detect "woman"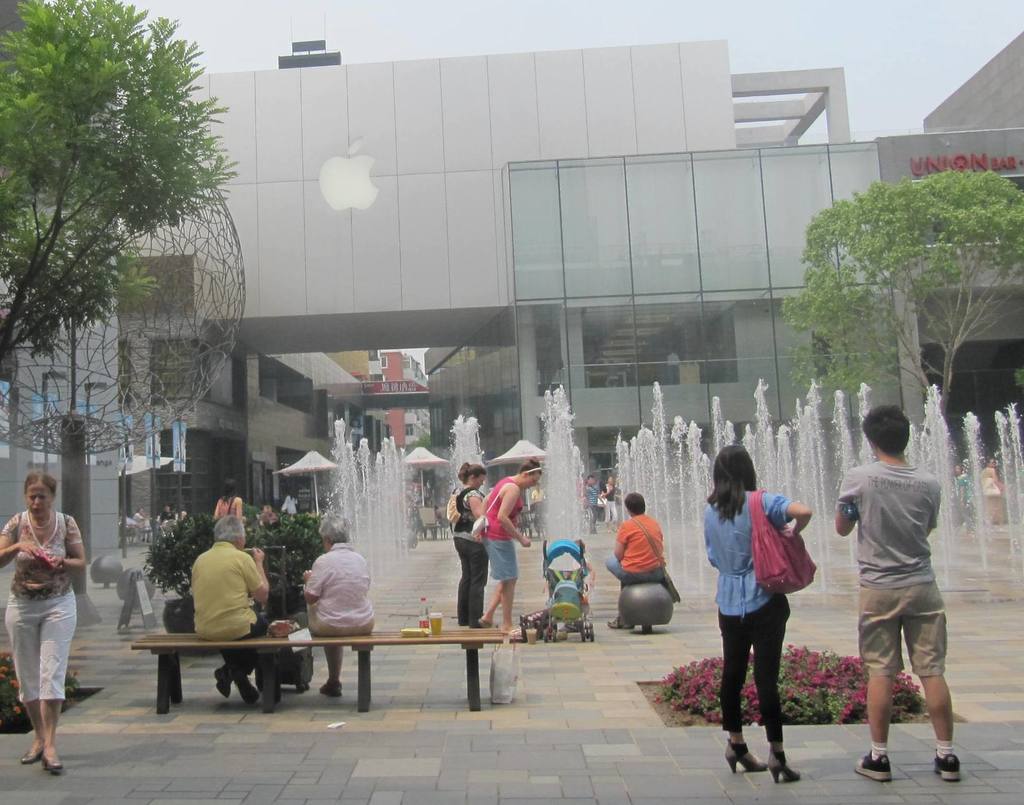
(x1=214, y1=475, x2=239, y2=523)
